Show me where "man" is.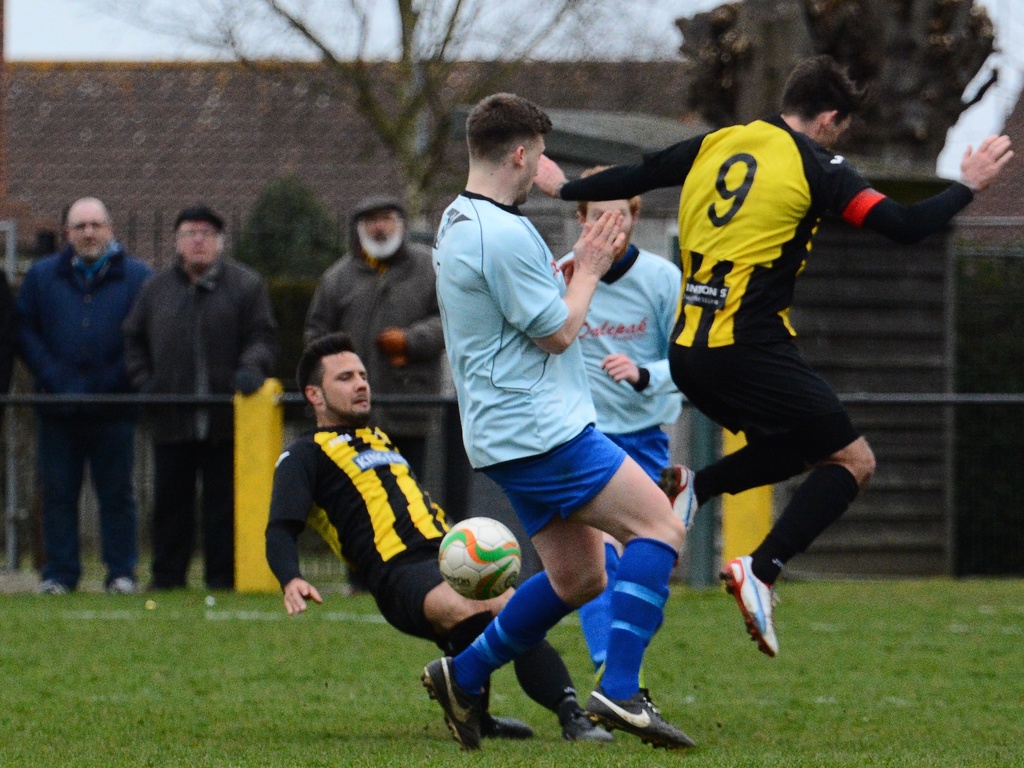
"man" is at [247, 319, 624, 746].
